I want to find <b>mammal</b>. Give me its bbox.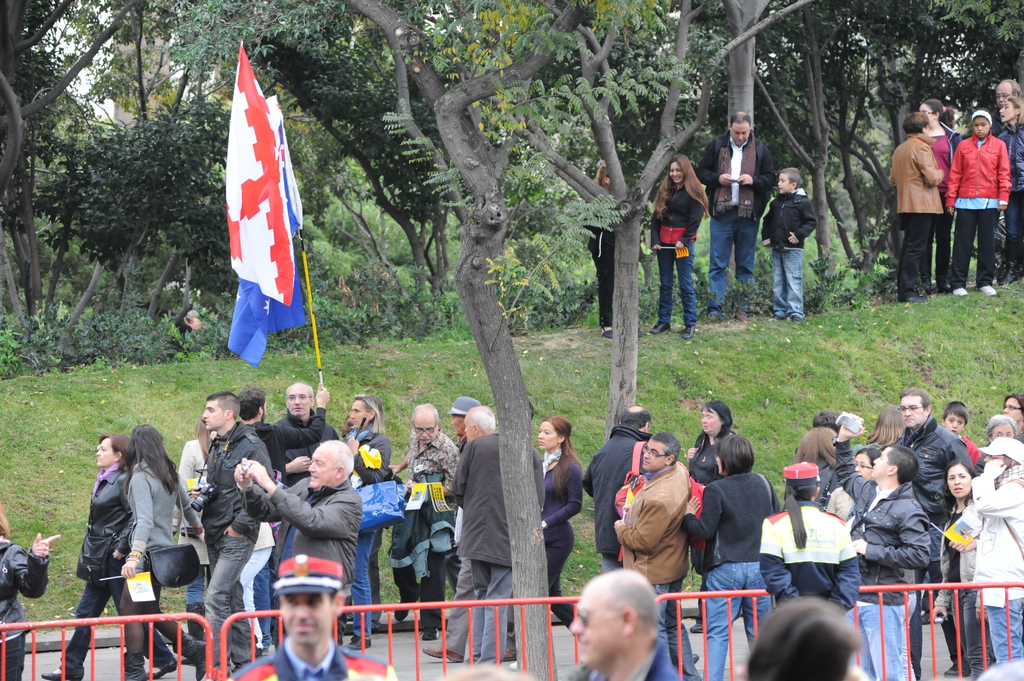
(left=189, top=387, right=261, bottom=680).
